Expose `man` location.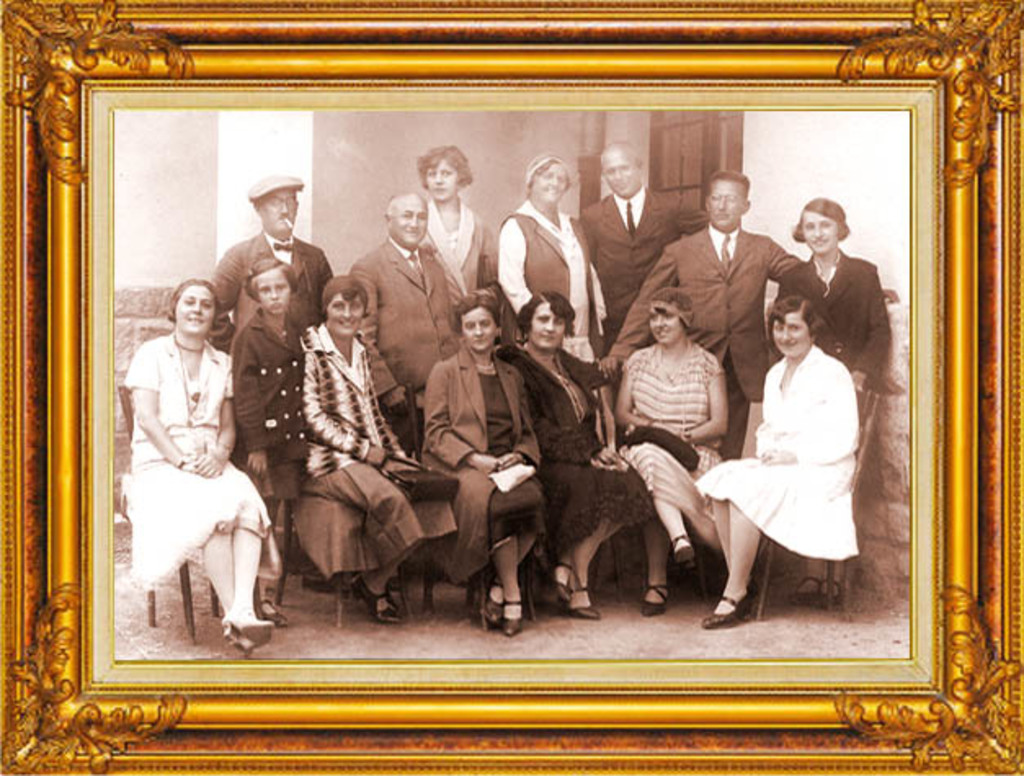
Exposed at crop(198, 175, 333, 345).
